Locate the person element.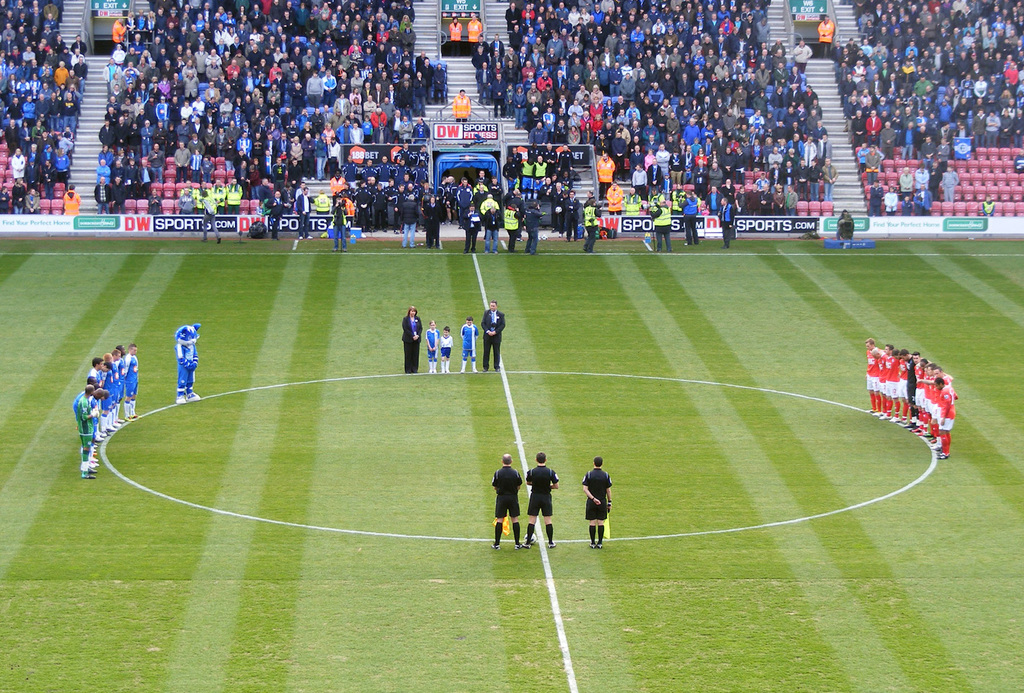
Element bbox: [454,92,473,123].
